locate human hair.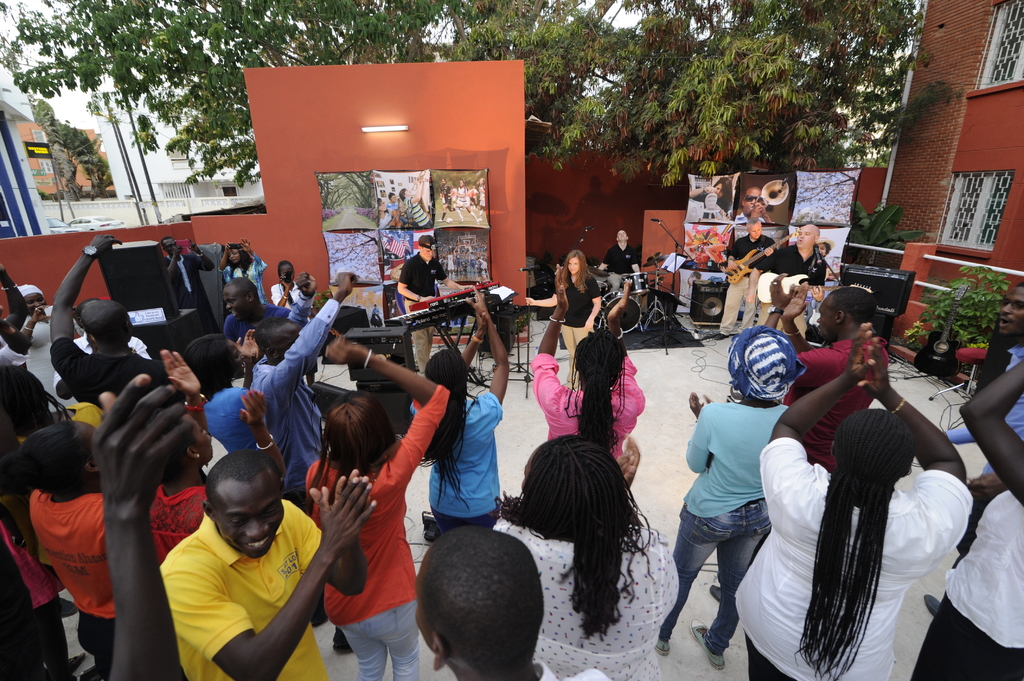
Bounding box: <box>17,419,88,497</box>.
